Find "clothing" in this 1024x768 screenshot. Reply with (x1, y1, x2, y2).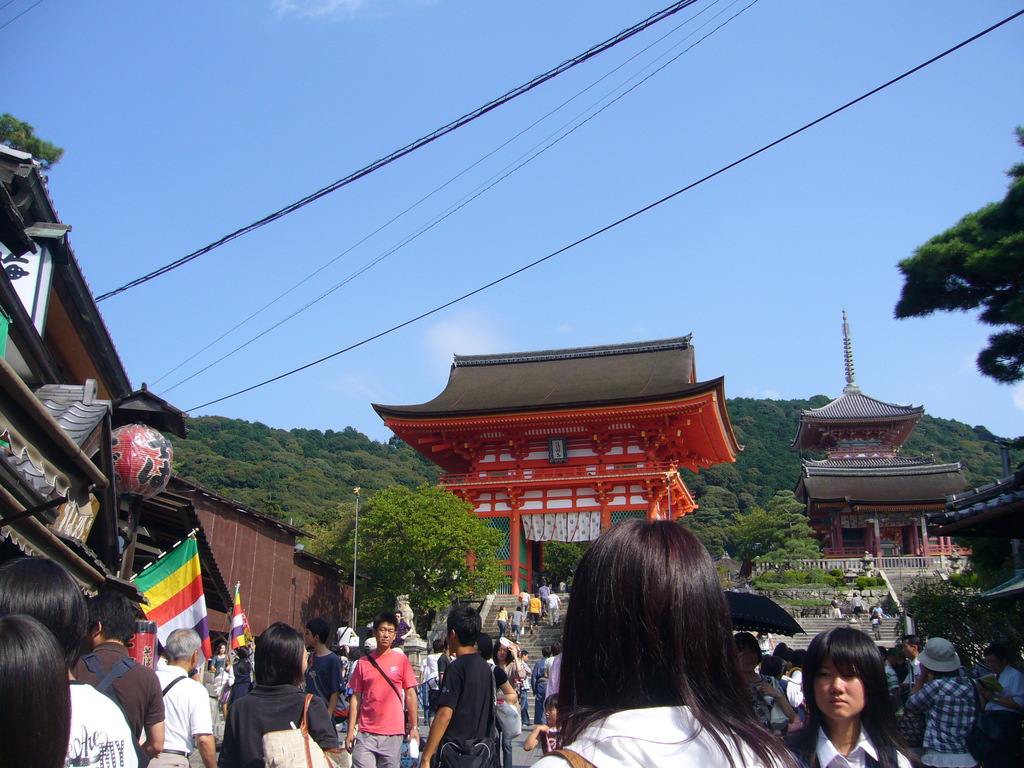
(539, 585, 548, 597).
